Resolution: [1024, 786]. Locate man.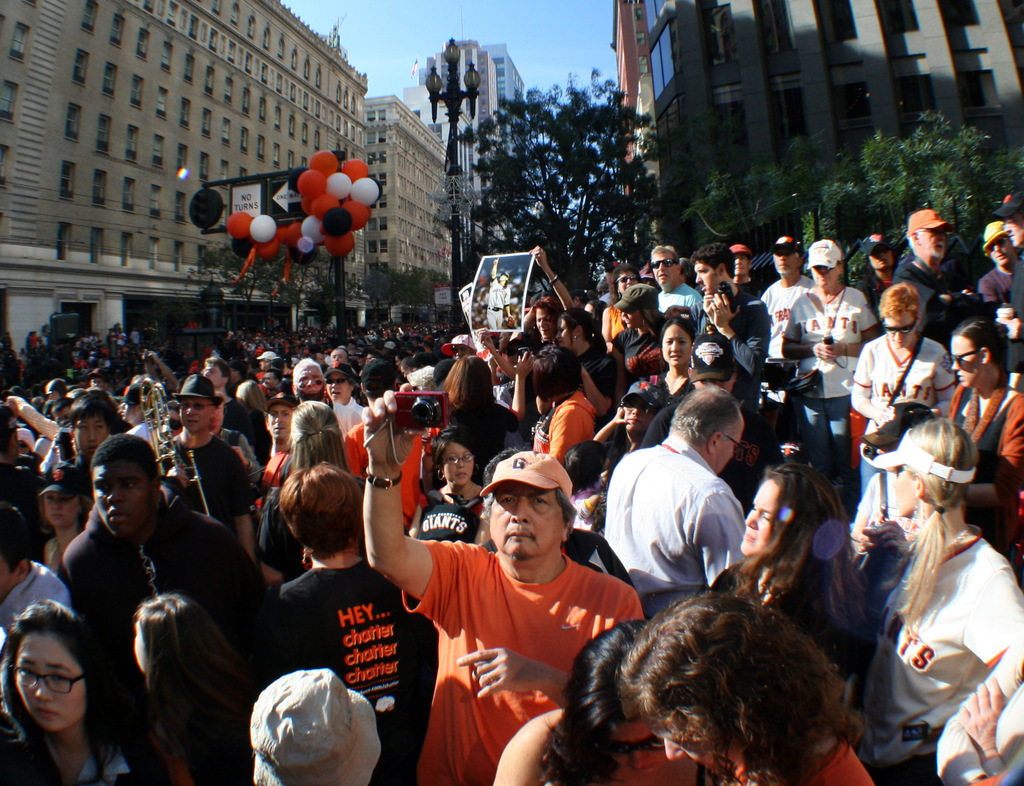
<bbox>731, 245, 764, 296</bbox>.
